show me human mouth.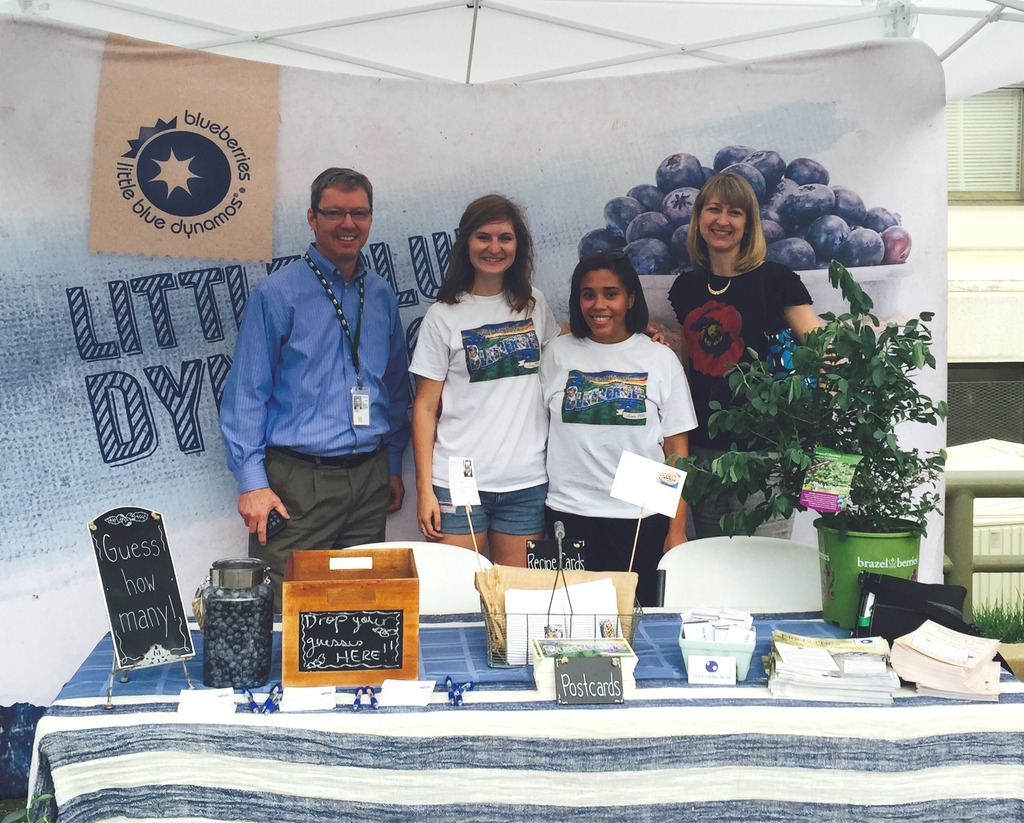
human mouth is here: x1=588 y1=314 x2=612 y2=327.
